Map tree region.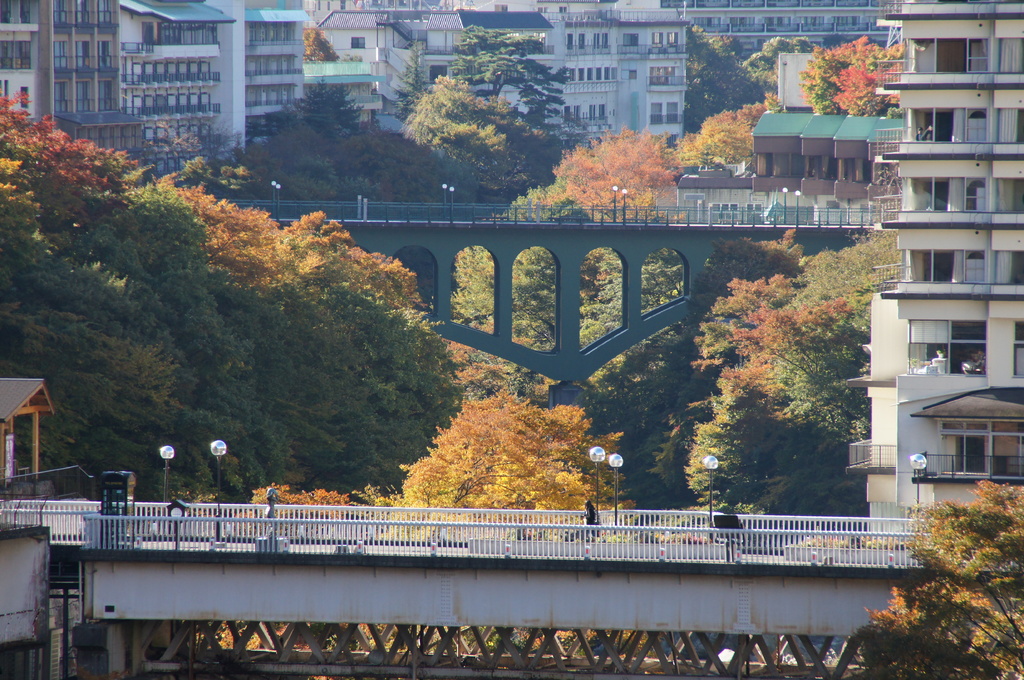
Mapped to box=[81, 182, 213, 302].
